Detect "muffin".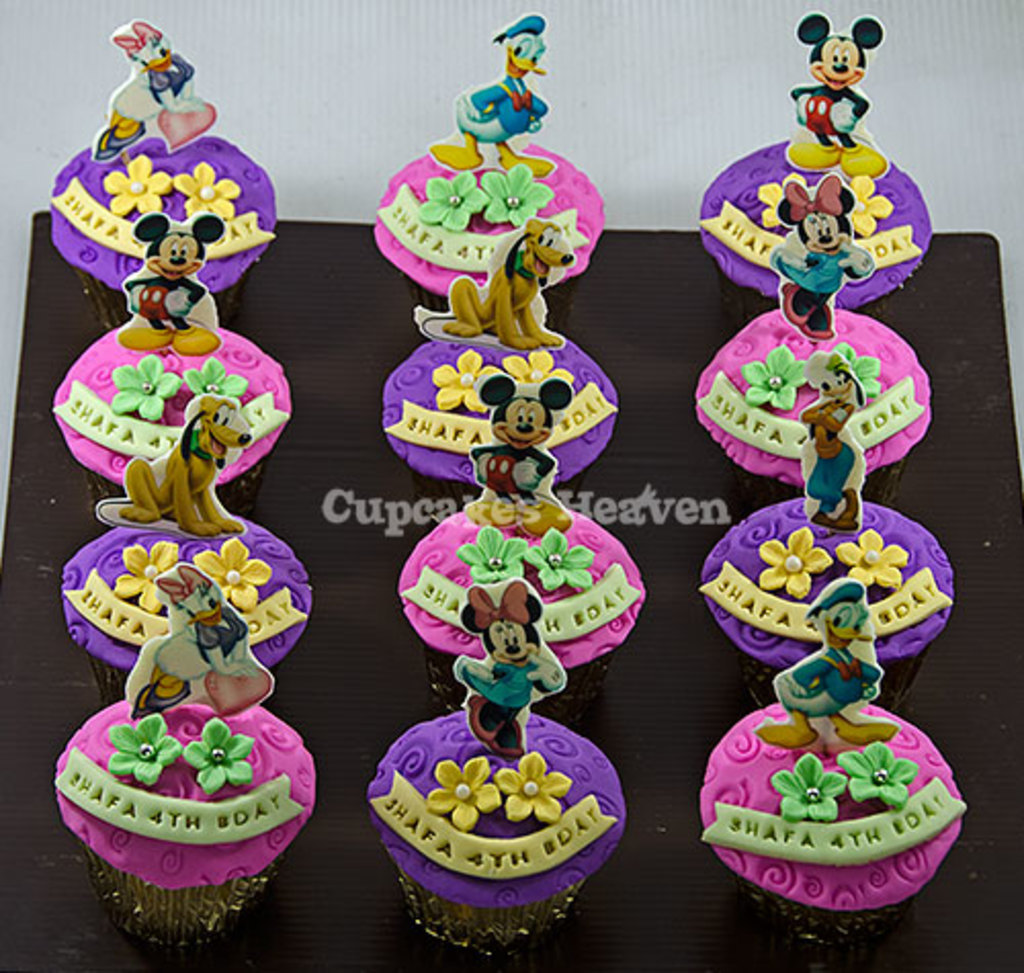
Detected at pyautogui.locateOnScreen(377, 324, 612, 494).
